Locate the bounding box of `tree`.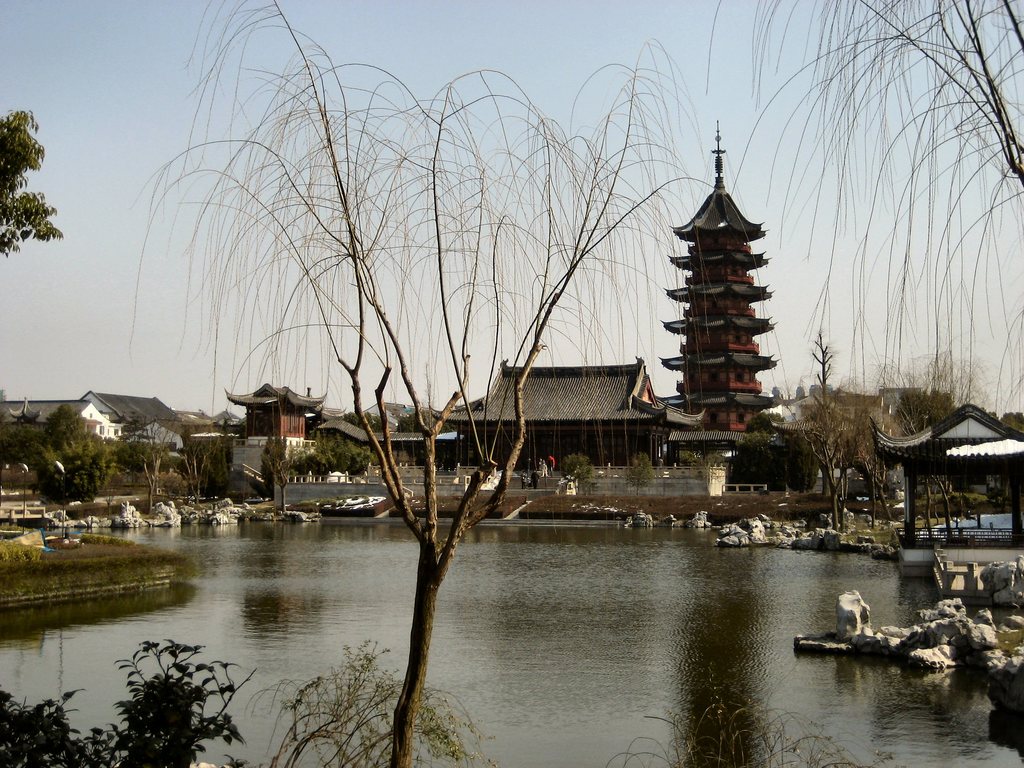
Bounding box: (602,671,861,767).
